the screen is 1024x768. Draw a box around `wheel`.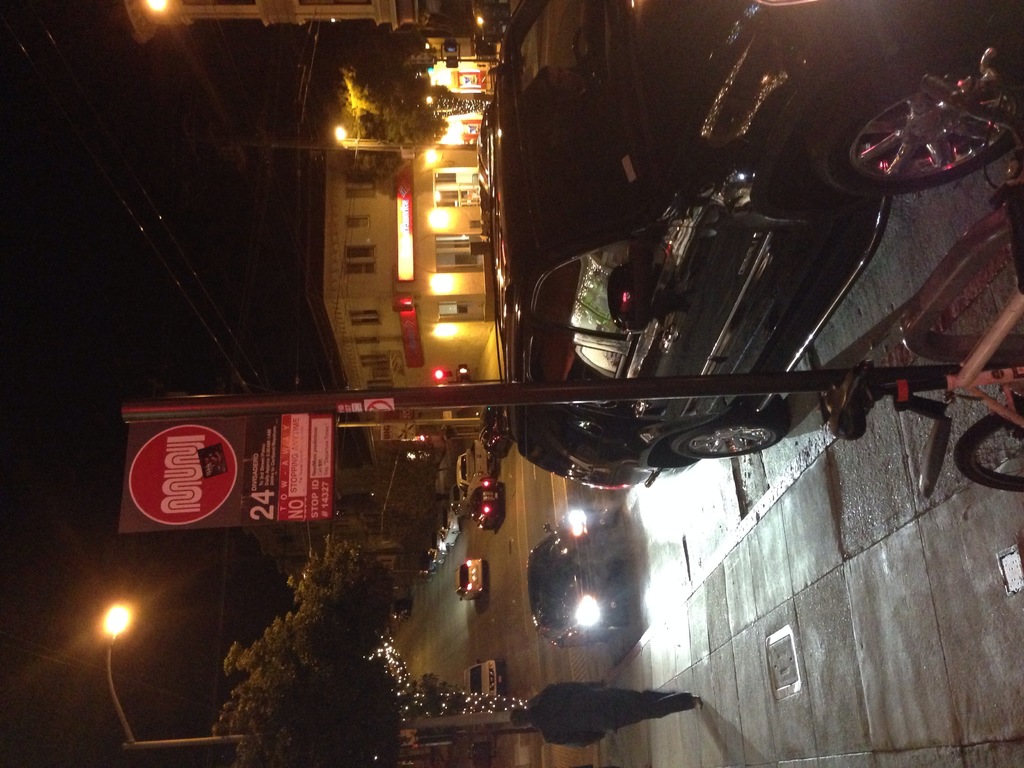
BBox(856, 48, 1023, 181).
